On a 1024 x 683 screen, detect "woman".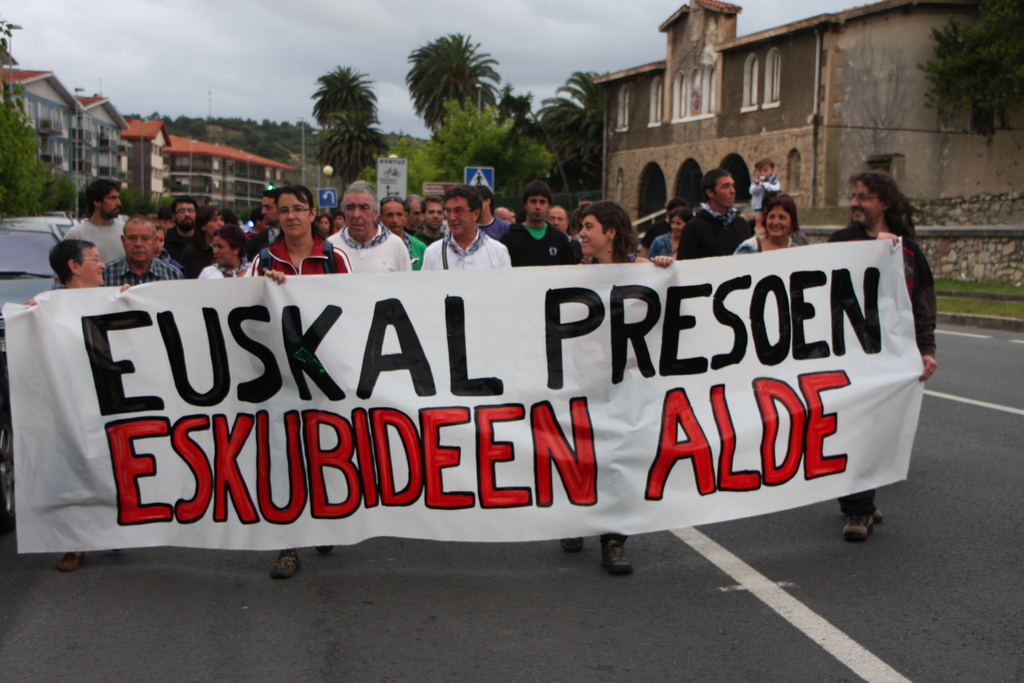
<bbox>24, 242, 132, 572</bbox>.
